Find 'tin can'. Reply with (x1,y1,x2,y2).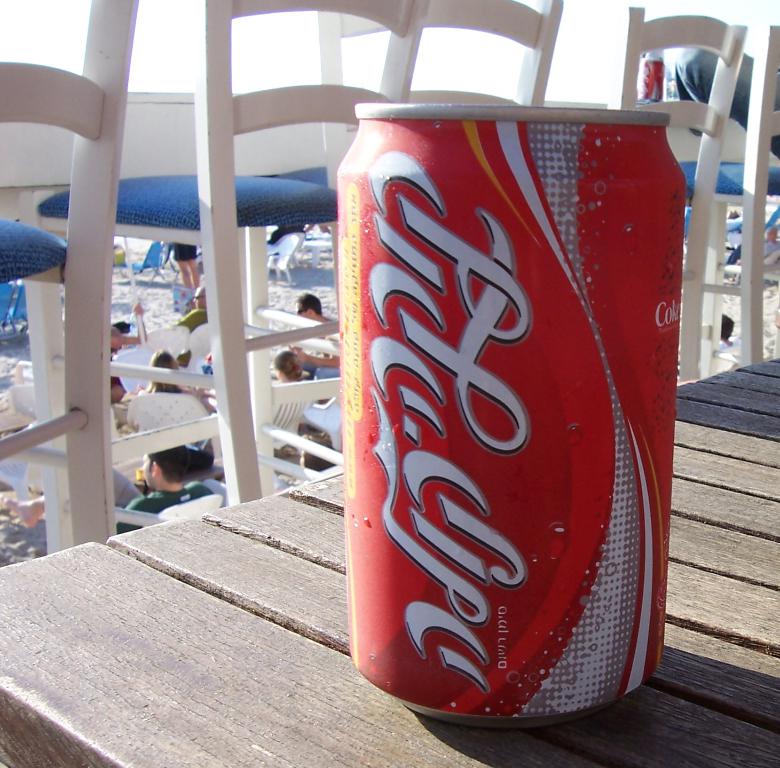
(334,104,688,726).
